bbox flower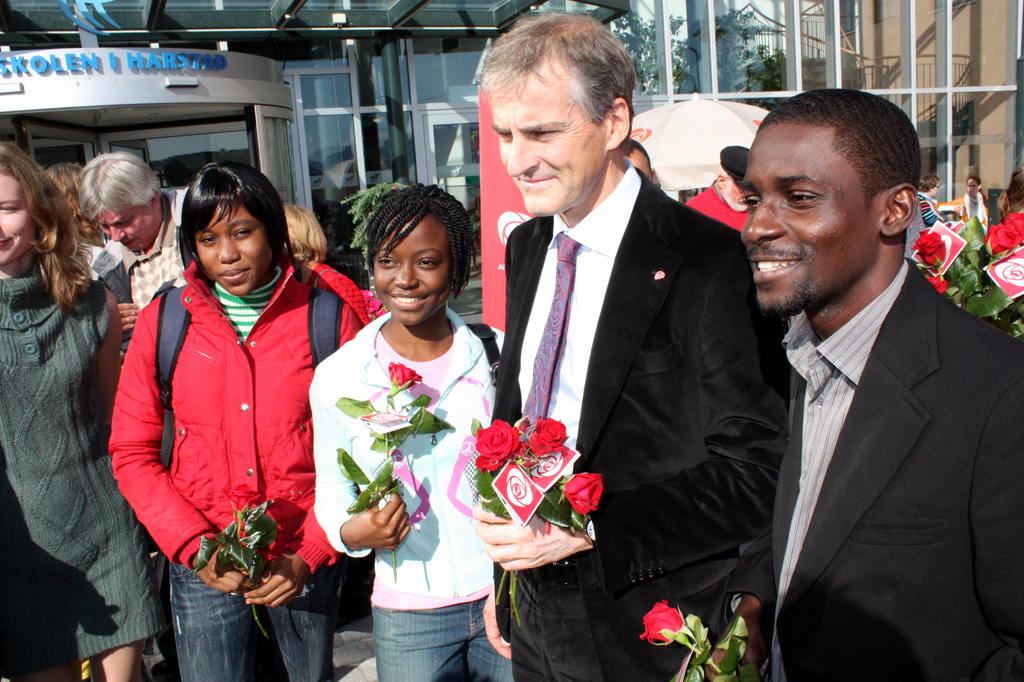
l=469, t=414, r=525, b=475
